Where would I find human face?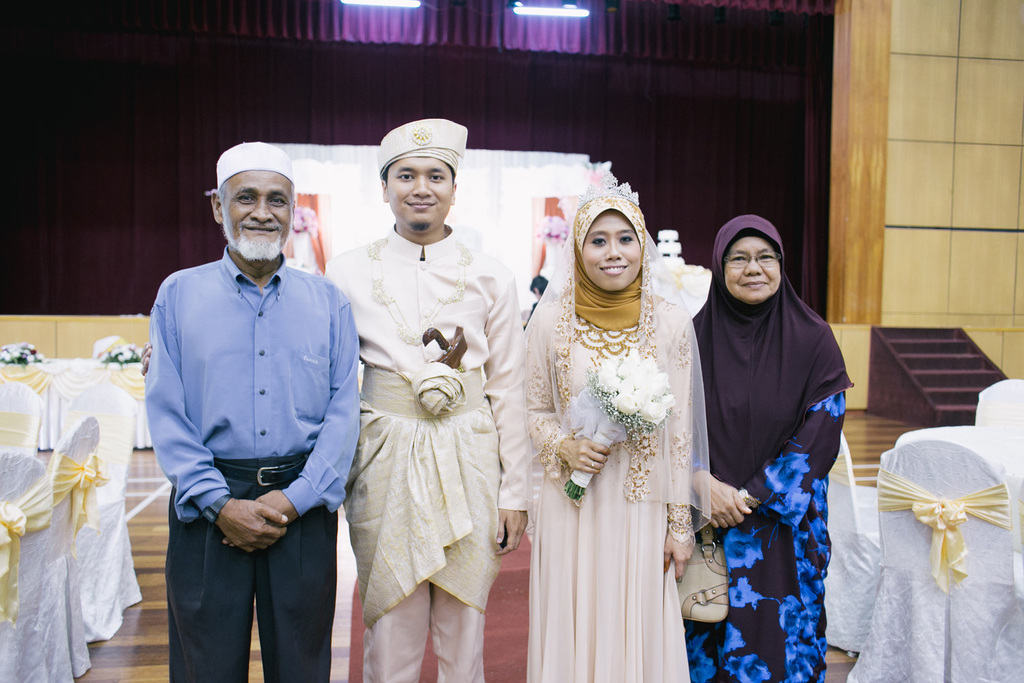
At BBox(723, 229, 784, 305).
